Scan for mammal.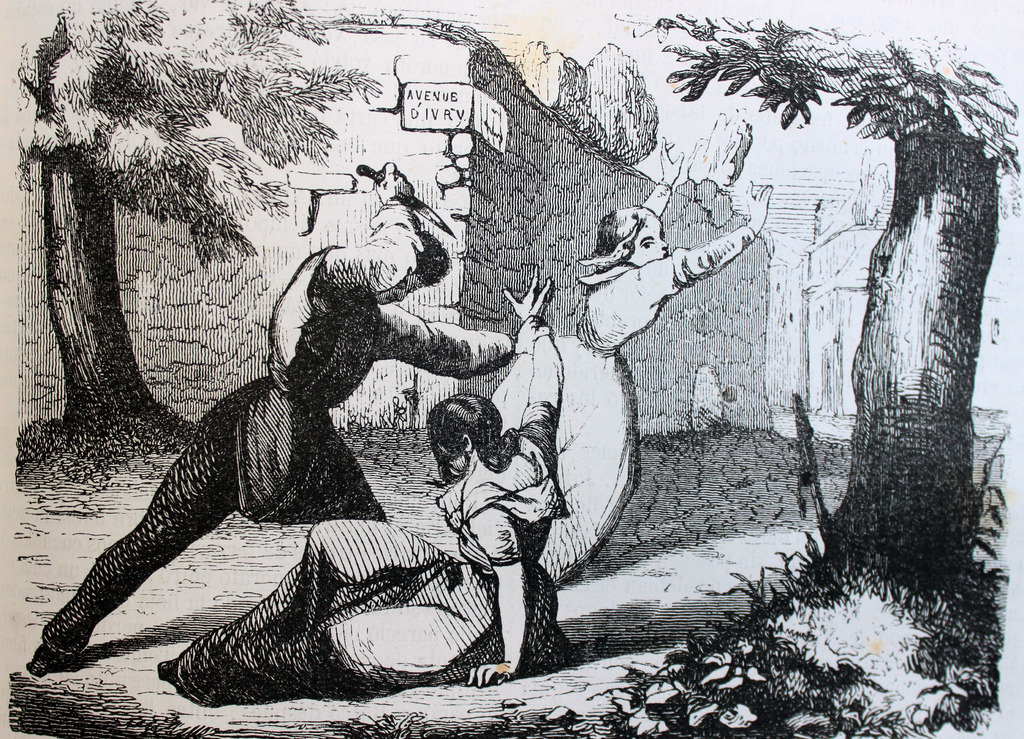
Scan result: 158 268 564 710.
